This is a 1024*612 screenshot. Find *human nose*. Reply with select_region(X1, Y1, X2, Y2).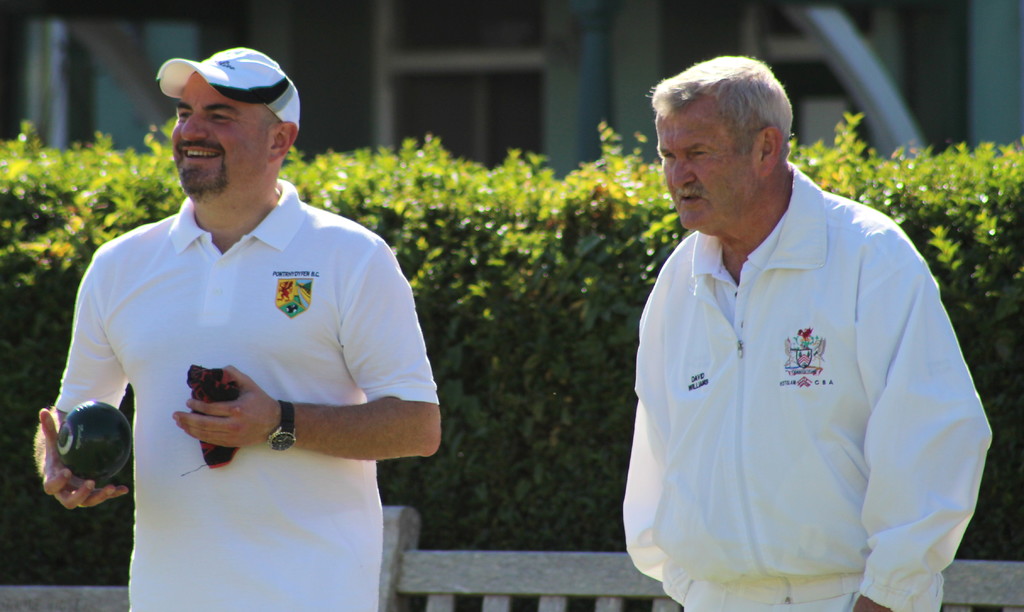
select_region(182, 115, 210, 142).
